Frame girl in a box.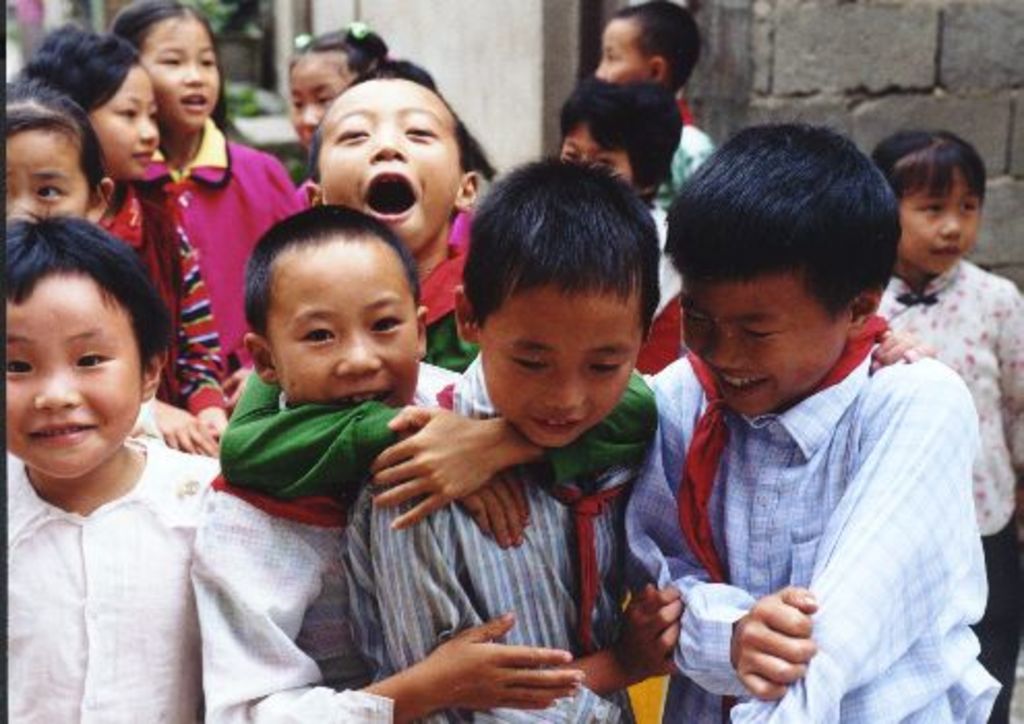
(x1=2, y1=79, x2=114, y2=230).
